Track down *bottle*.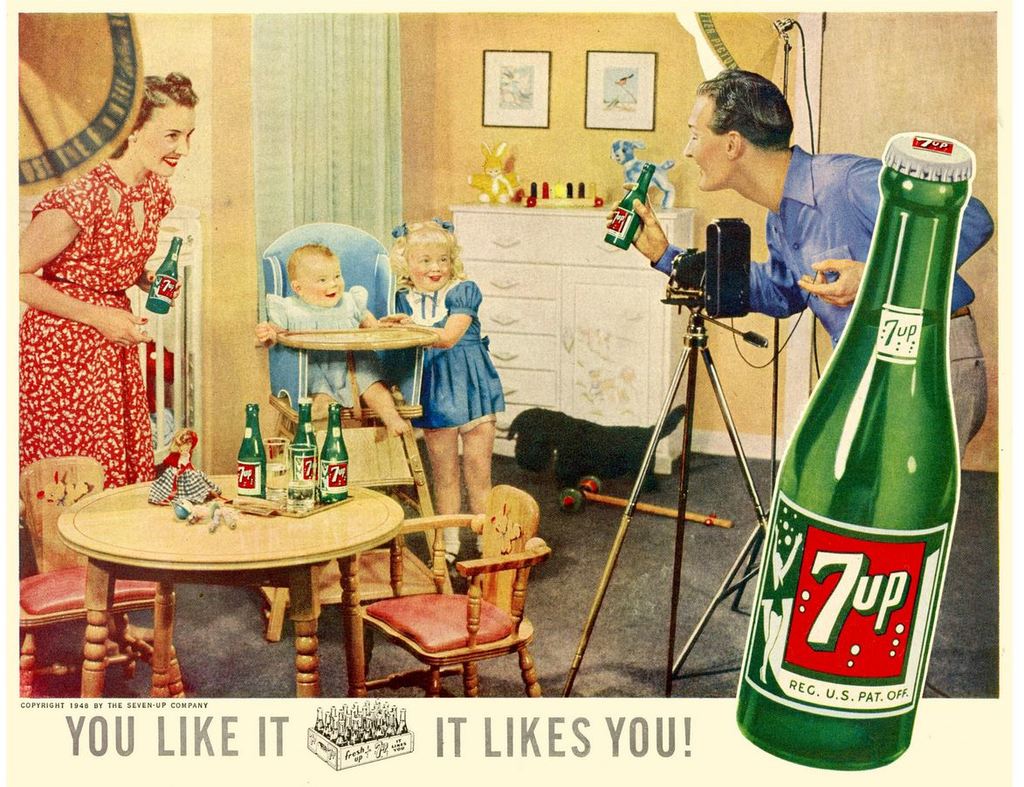
Tracked to pyautogui.locateOnScreen(147, 235, 183, 314).
